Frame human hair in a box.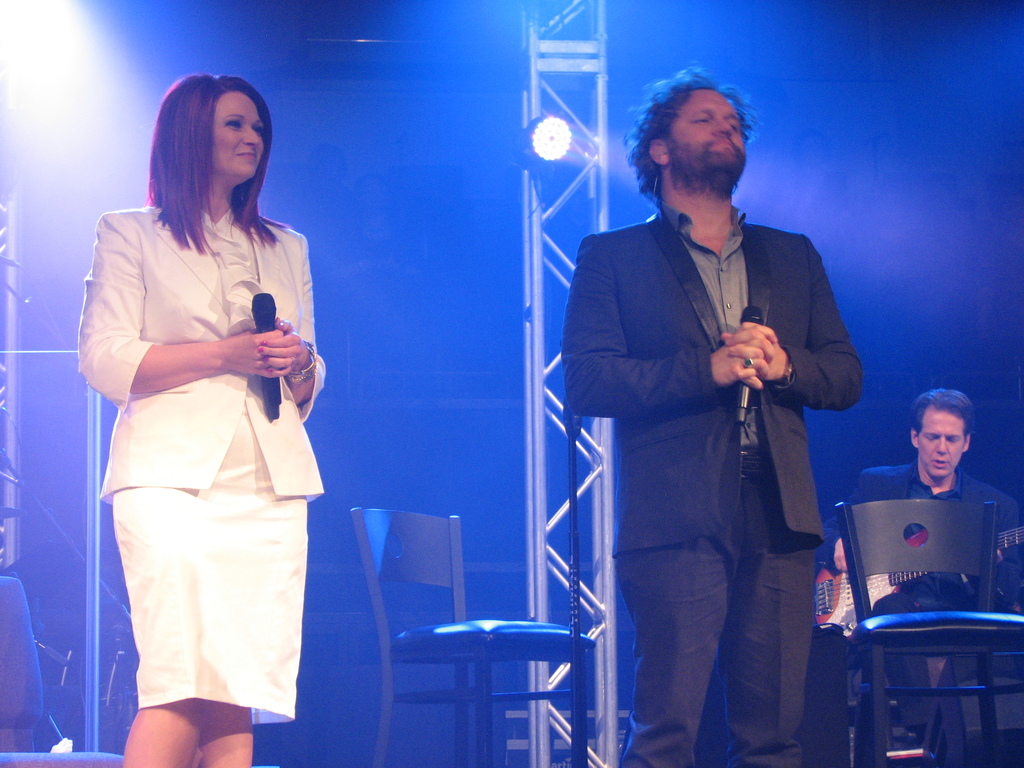
x1=627, y1=72, x2=755, y2=204.
